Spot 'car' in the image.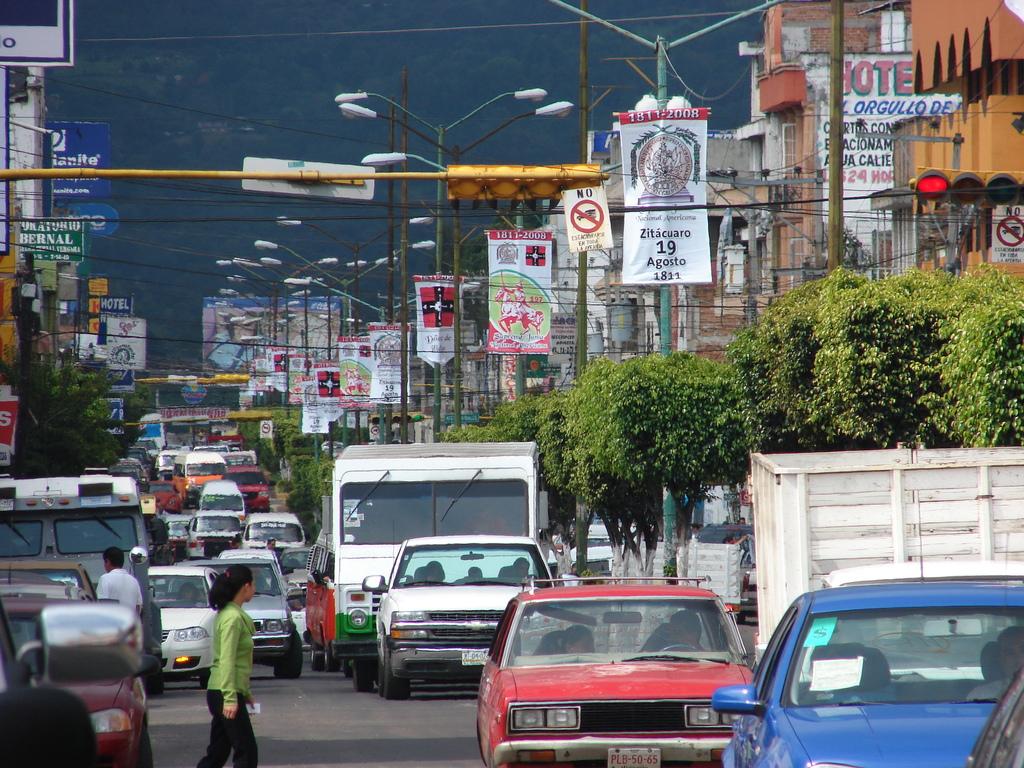
'car' found at (left=224, top=466, right=270, bottom=515).
